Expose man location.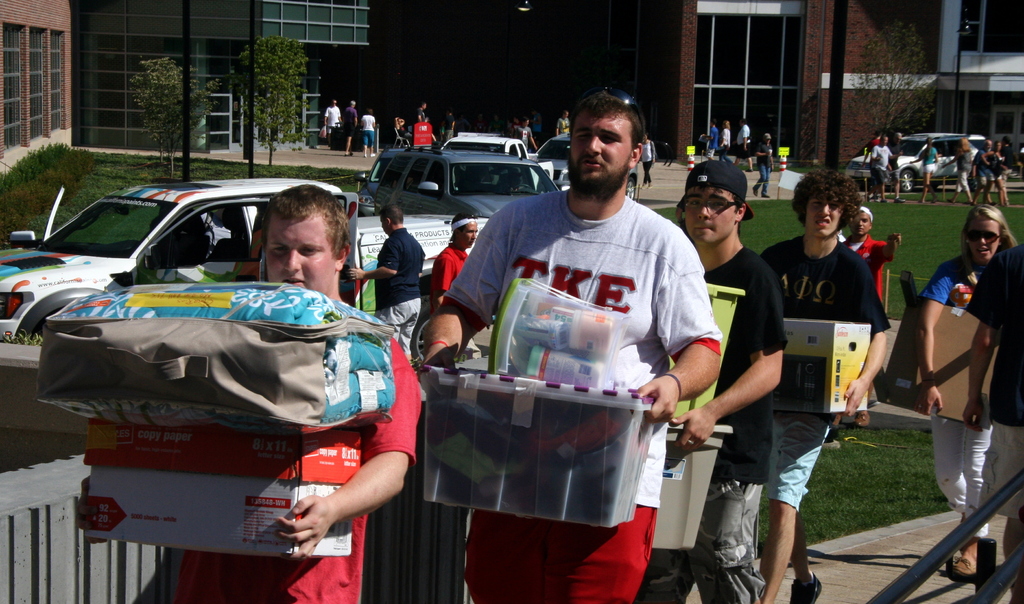
Exposed at box=[341, 99, 358, 156].
